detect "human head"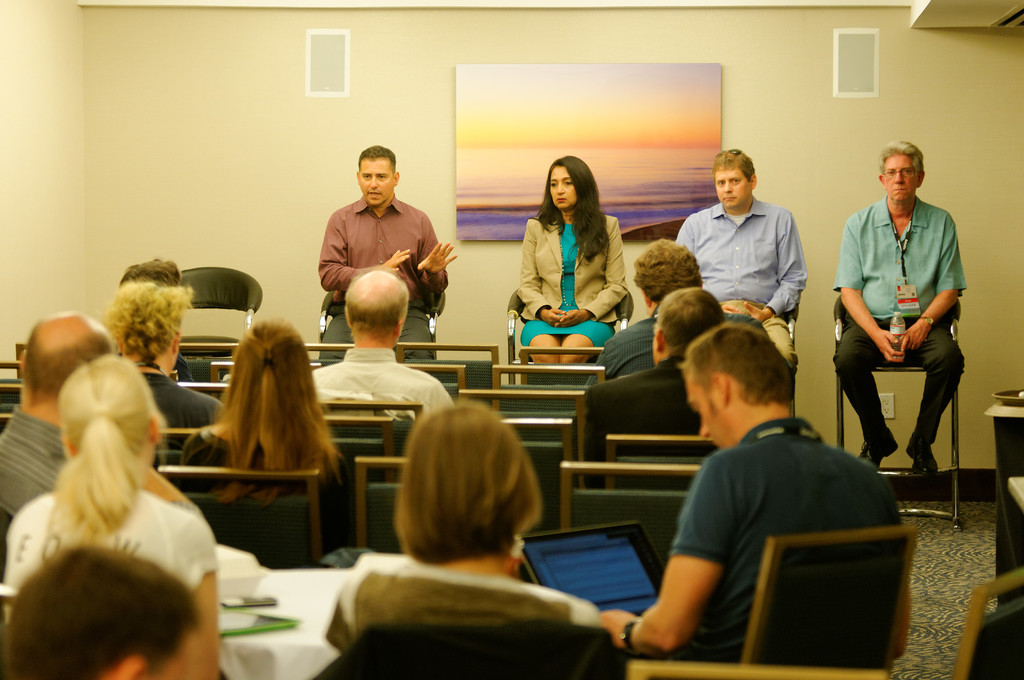
x1=682 y1=321 x2=796 y2=451
